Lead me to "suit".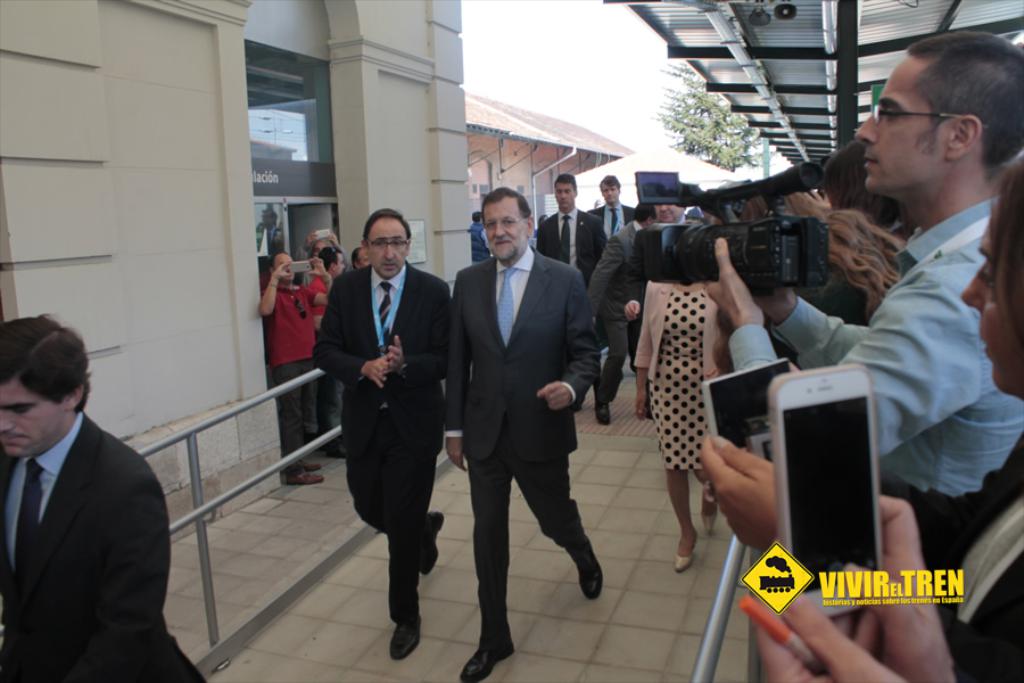
Lead to BBox(536, 201, 610, 289).
